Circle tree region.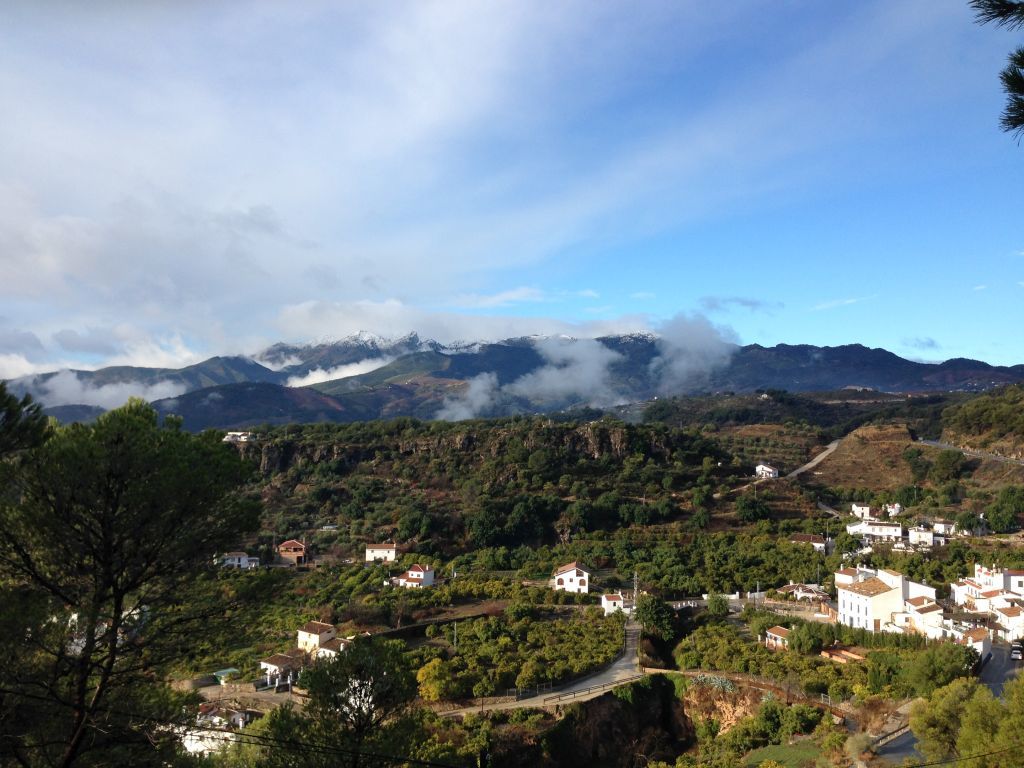
Region: 0, 379, 57, 457.
